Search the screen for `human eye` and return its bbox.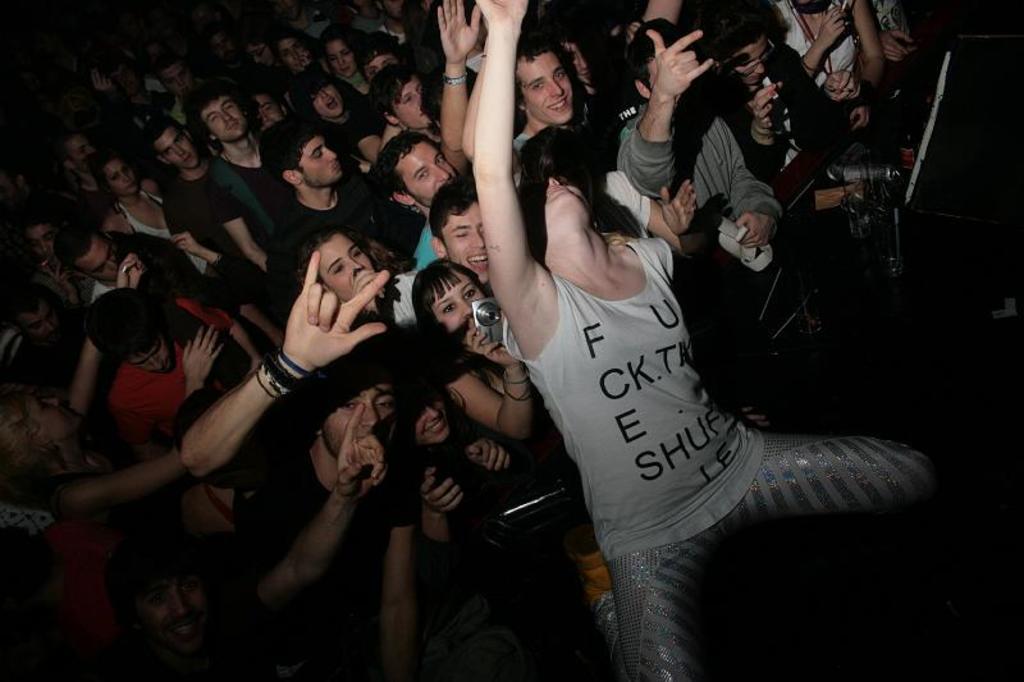
Found: <region>329, 264, 344, 276</region>.
